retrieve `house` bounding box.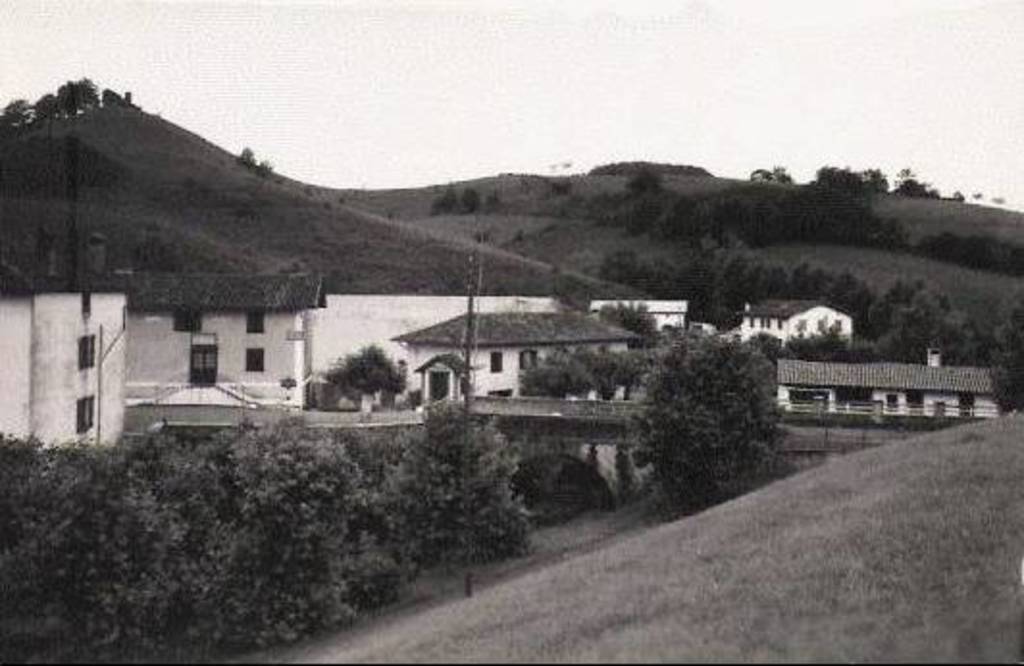
Bounding box: bbox(0, 256, 135, 456).
